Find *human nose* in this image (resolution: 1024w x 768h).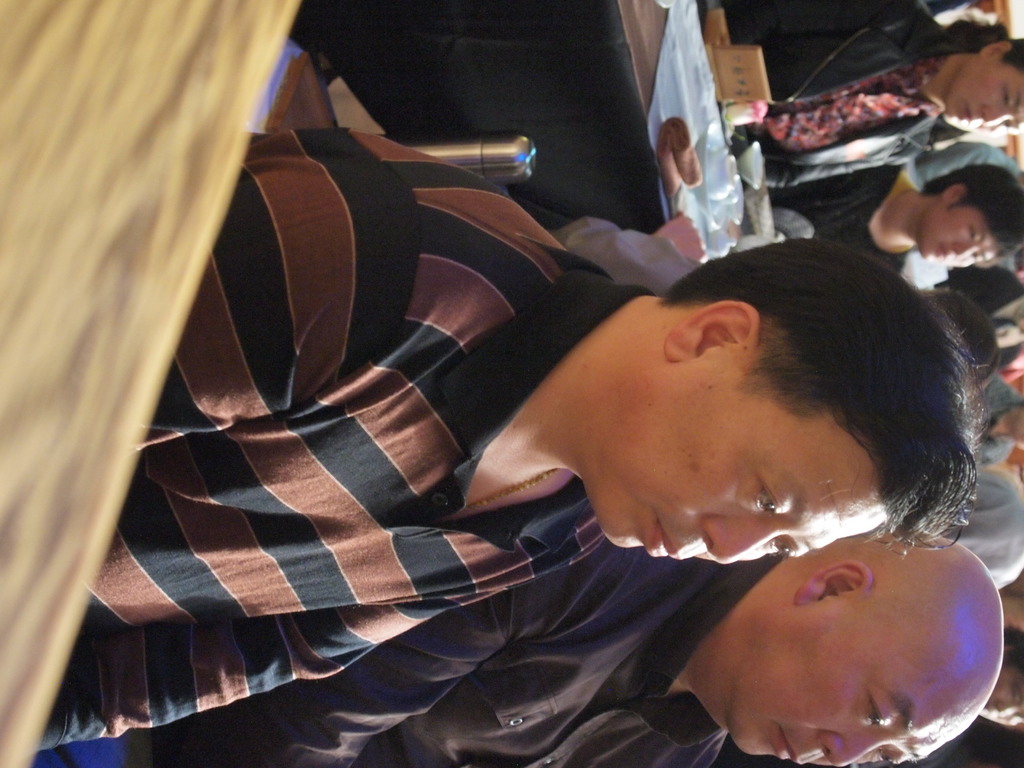
pyautogui.locateOnScreen(703, 517, 779, 565).
